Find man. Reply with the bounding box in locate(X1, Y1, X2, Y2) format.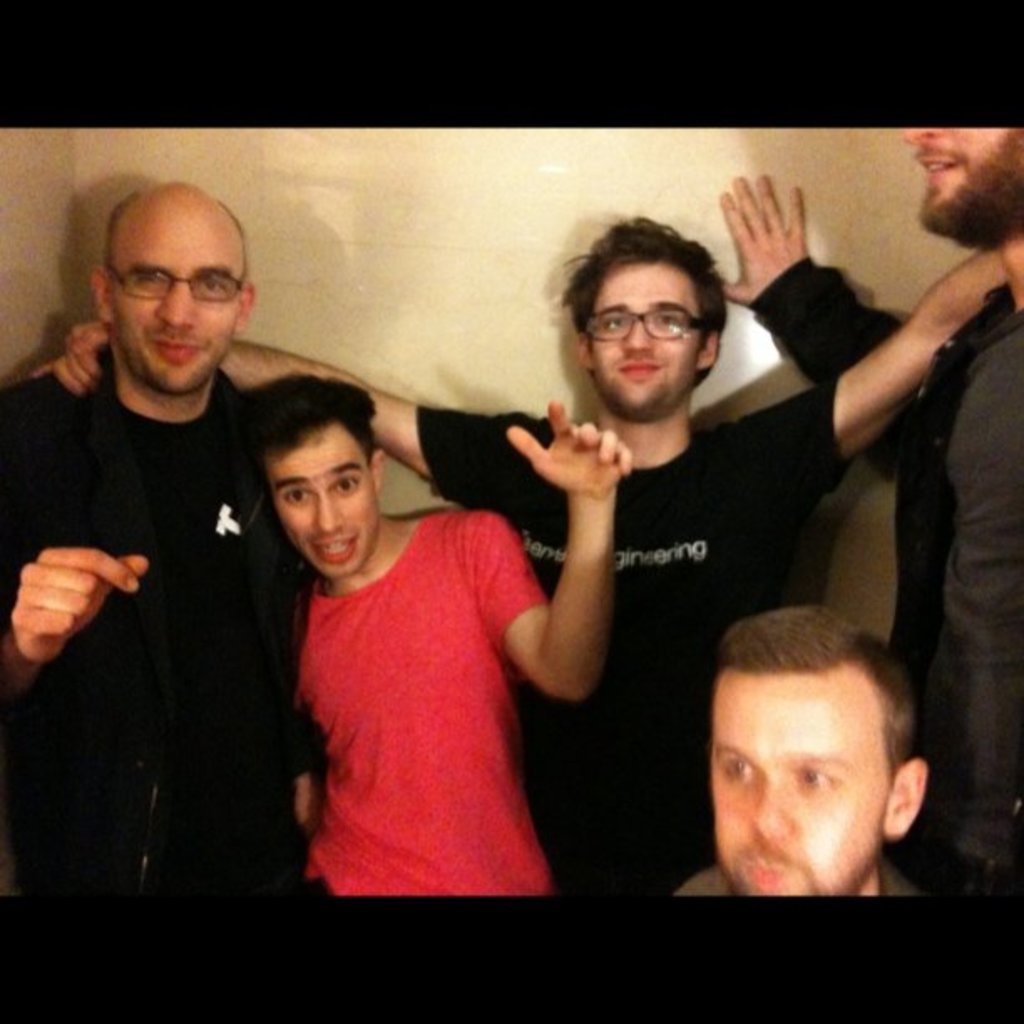
locate(716, 125, 1022, 893).
